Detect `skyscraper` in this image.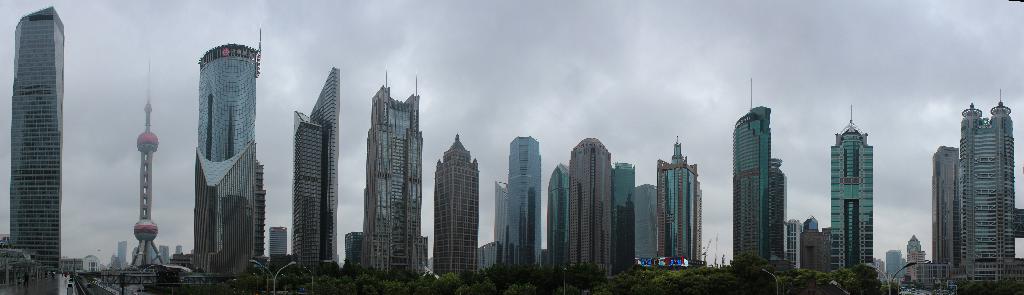
Detection: (x1=115, y1=239, x2=130, y2=267).
